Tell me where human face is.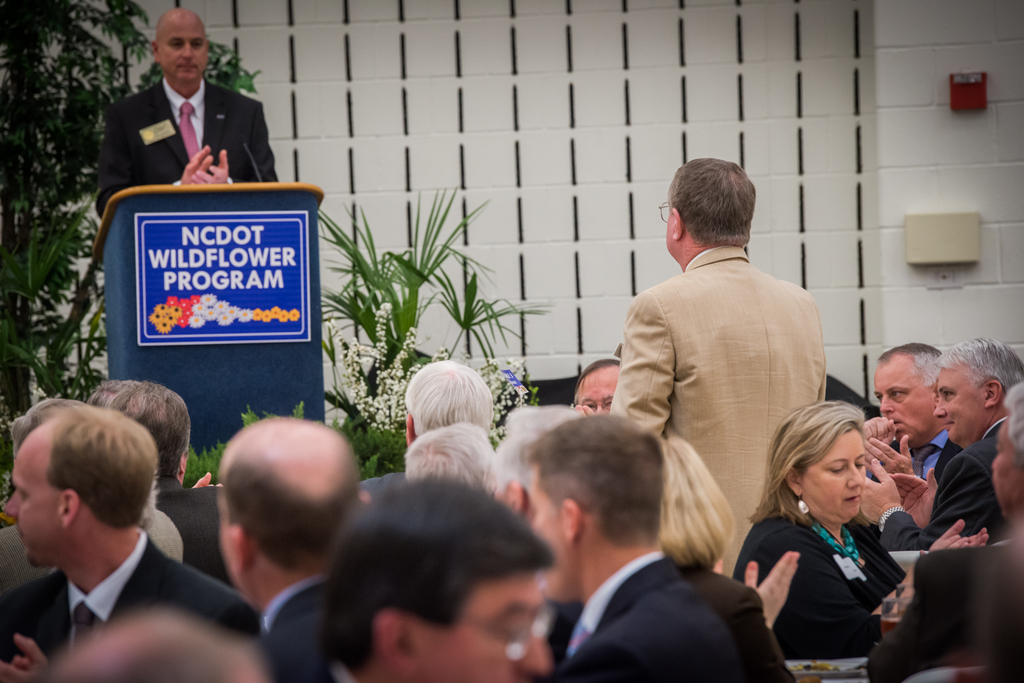
human face is at 3 421 62 570.
